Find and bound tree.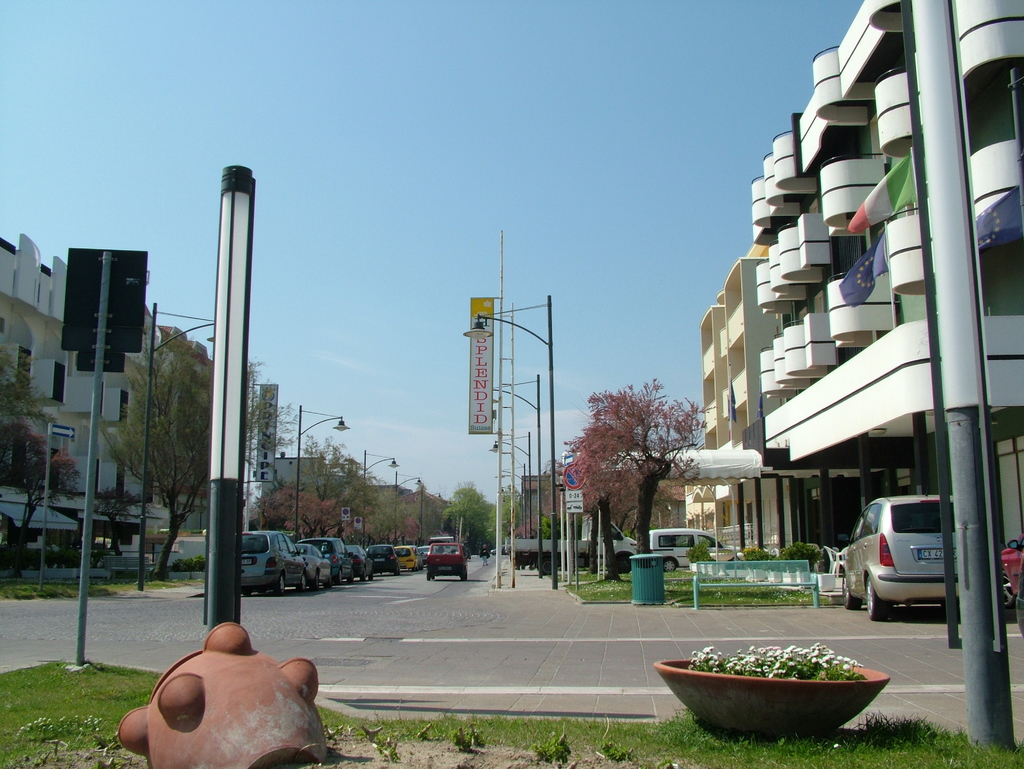
Bound: <region>0, 343, 86, 585</region>.
